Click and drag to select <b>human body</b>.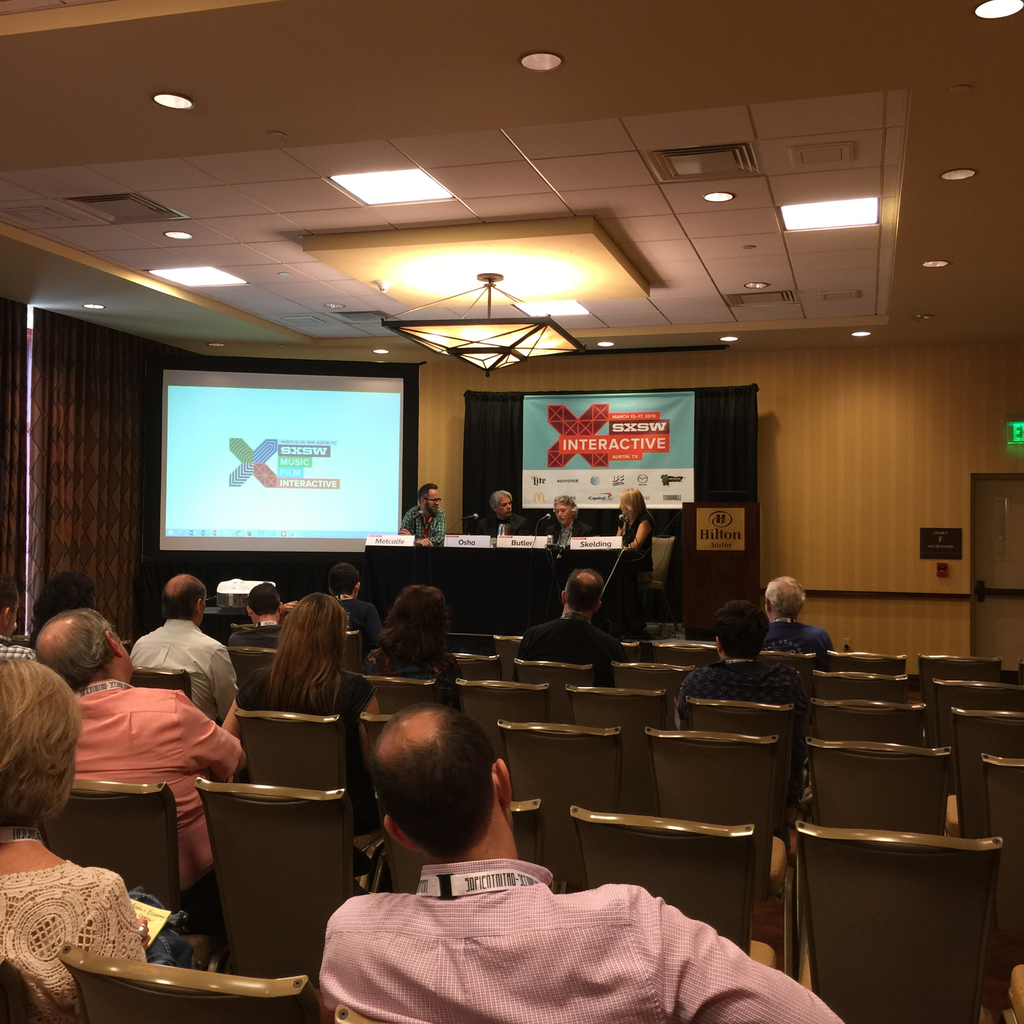
Selection: 616 515 655 572.
